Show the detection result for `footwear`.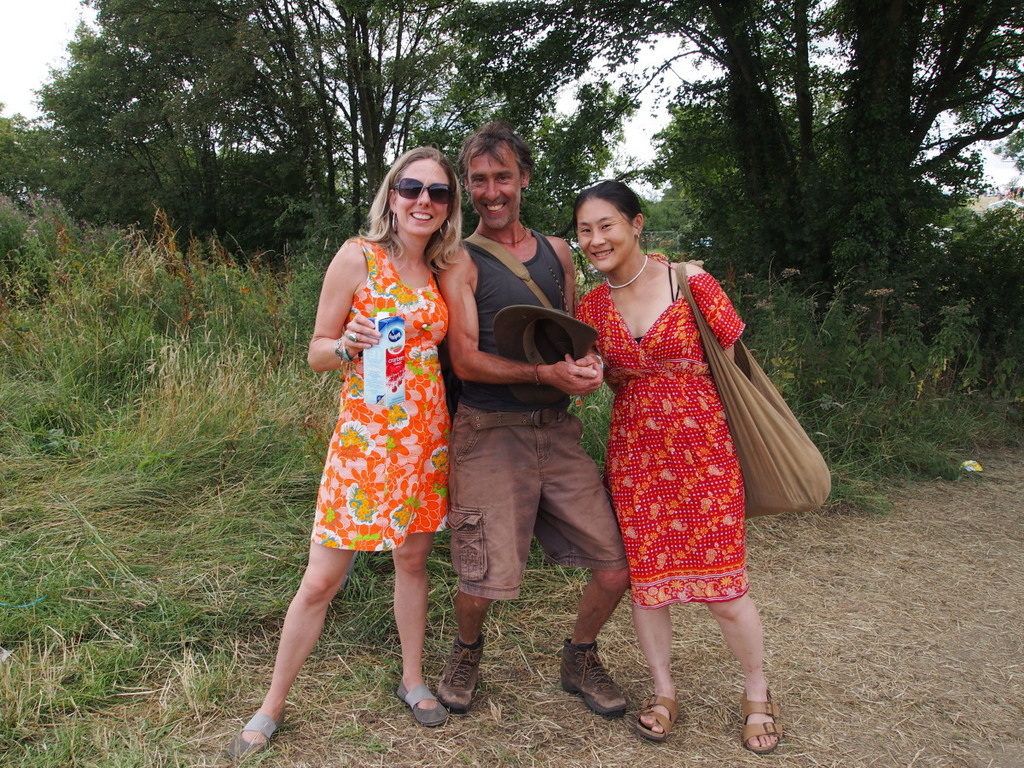
(left=559, top=652, right=634, bottom=736).
